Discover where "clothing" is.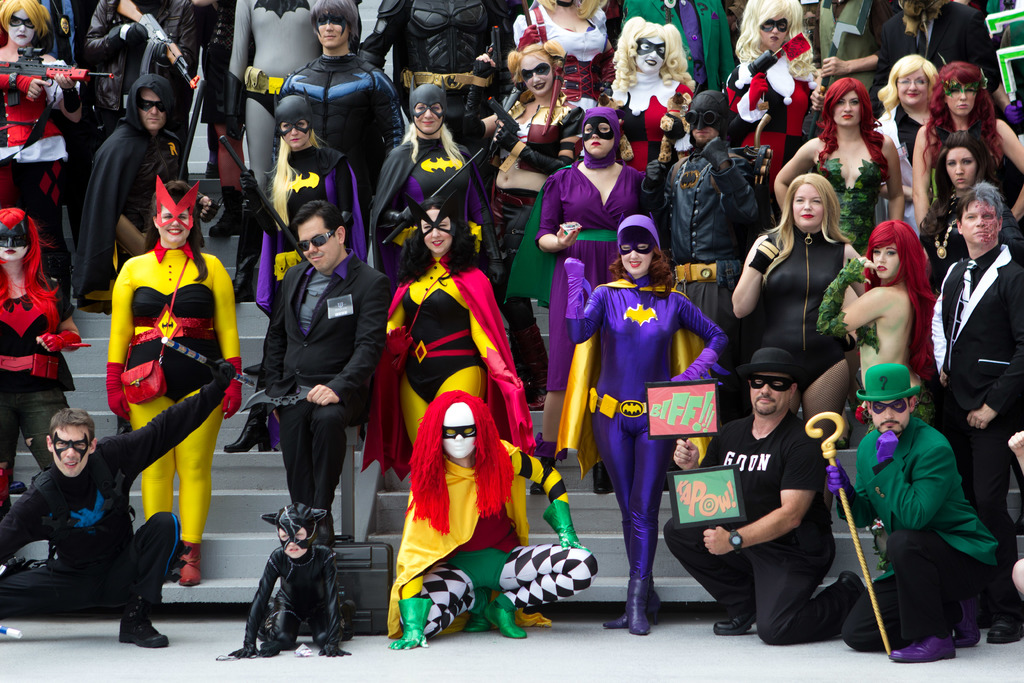
Discovered at <region>936, 112, 1004, 193</region>.
